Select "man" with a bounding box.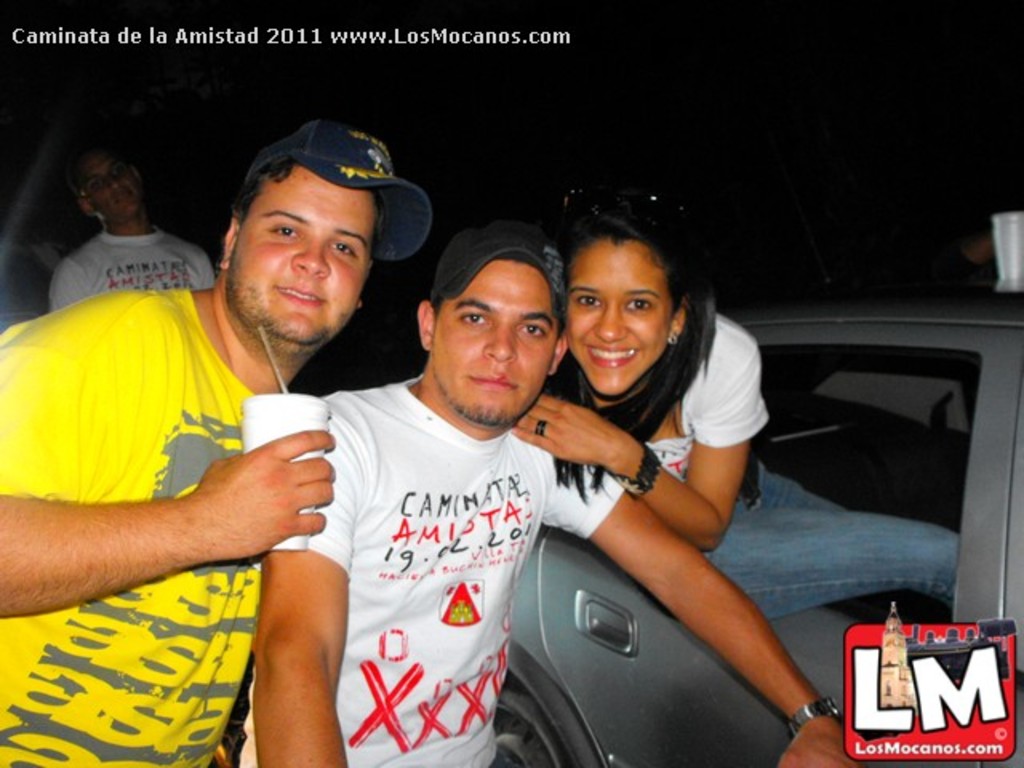
bbox=(45, 146, 226, 317).
